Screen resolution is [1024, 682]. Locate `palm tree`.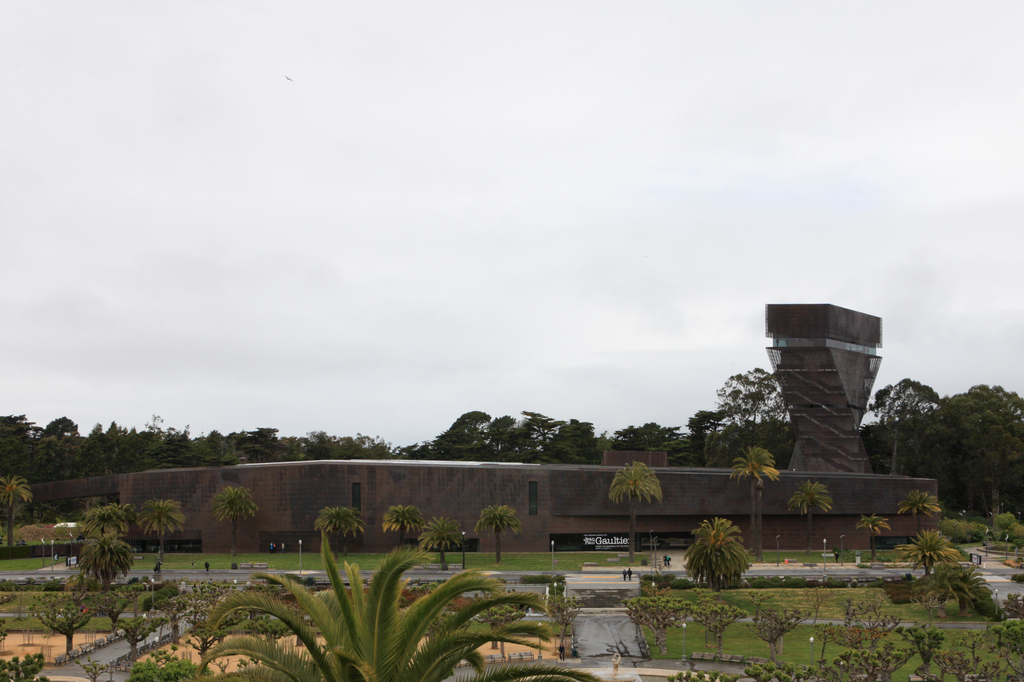
212 488 260 556.
